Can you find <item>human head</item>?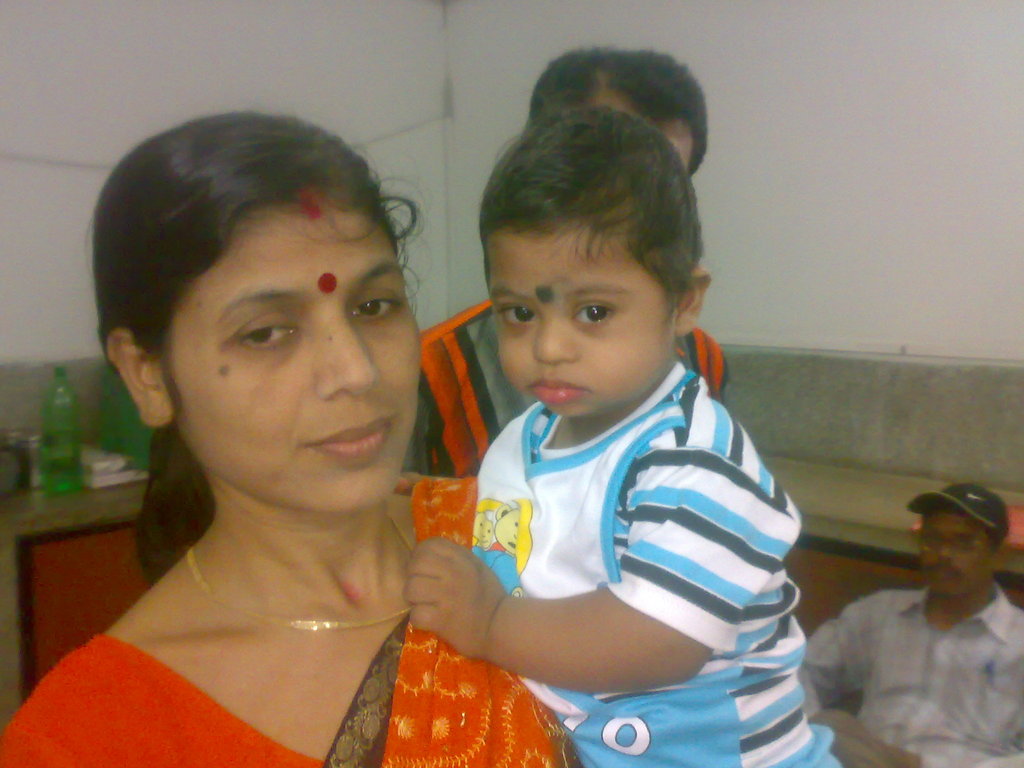
Yes, bounding box: bbox(116, 111, 422, 486).
